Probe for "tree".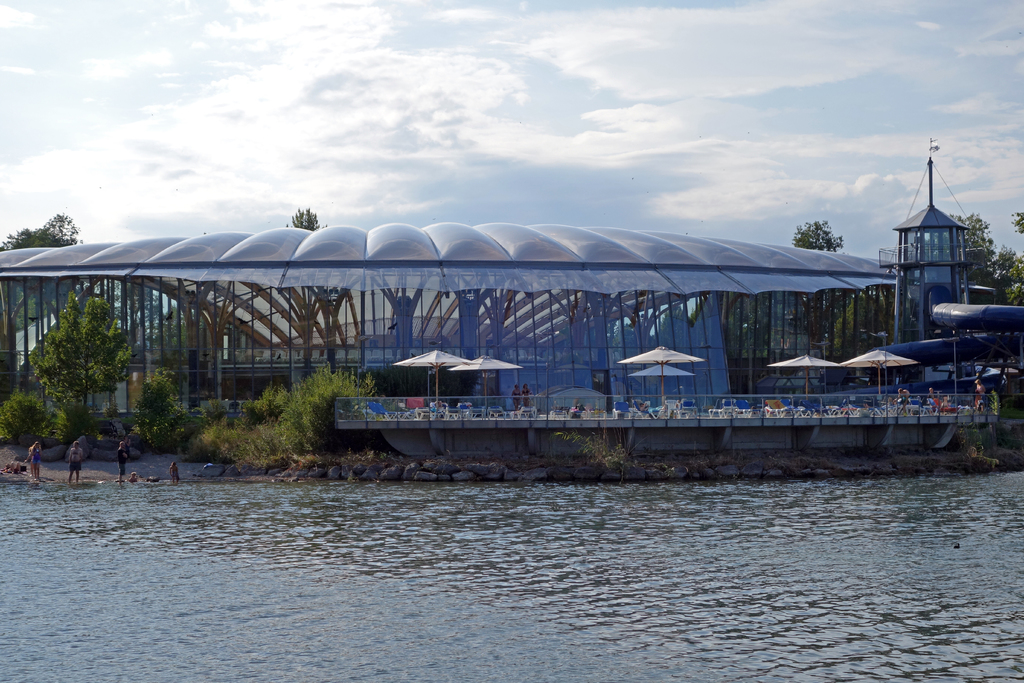
Probe result: rect(276, 205, 345, 304).
